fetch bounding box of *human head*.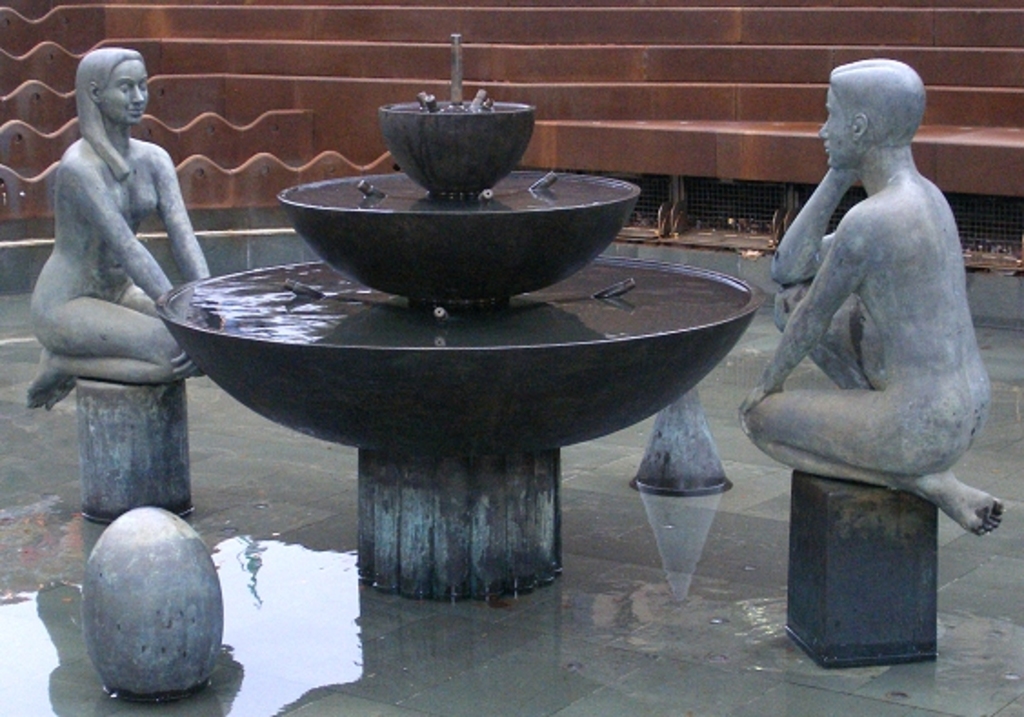
Bbox: bbox(60, 35, 156, 144).
